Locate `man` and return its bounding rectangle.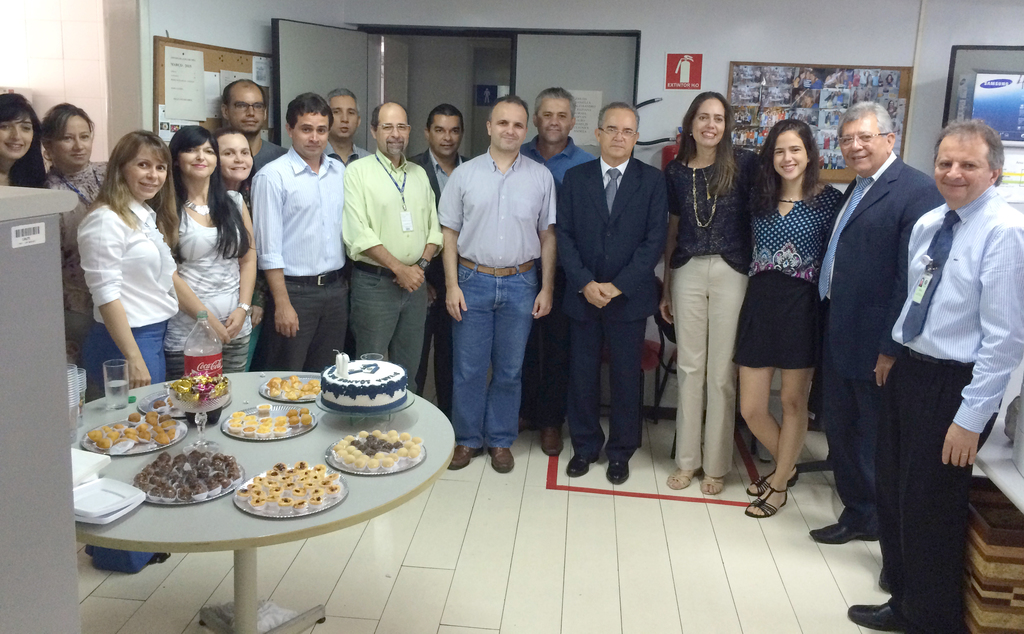
(left=847, top=116, right=1023, bottom=633).
